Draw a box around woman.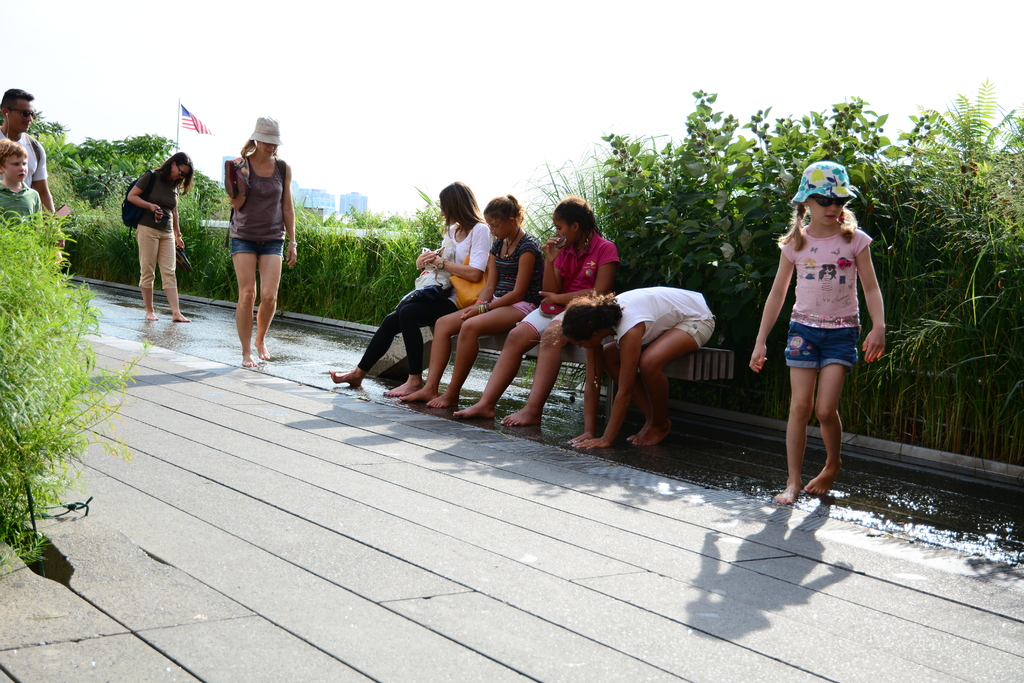
detection(330, 181, 493, 395).
